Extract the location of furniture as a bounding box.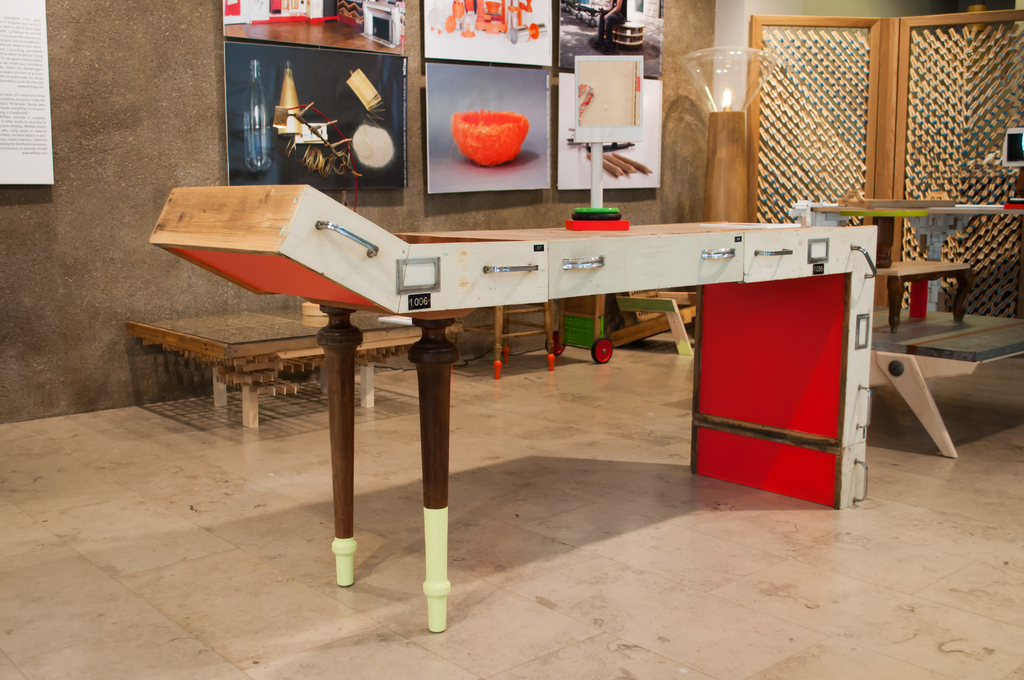
[121,305,470,435].
